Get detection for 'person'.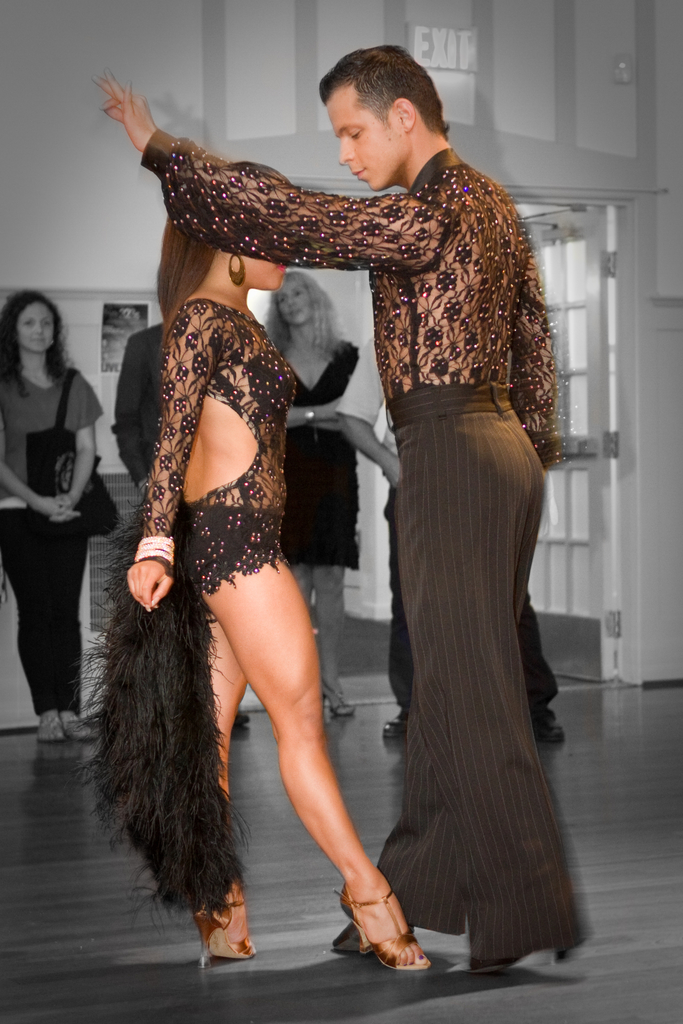
Detection: [x1=259, y1=271, x2=368, y2=713].
